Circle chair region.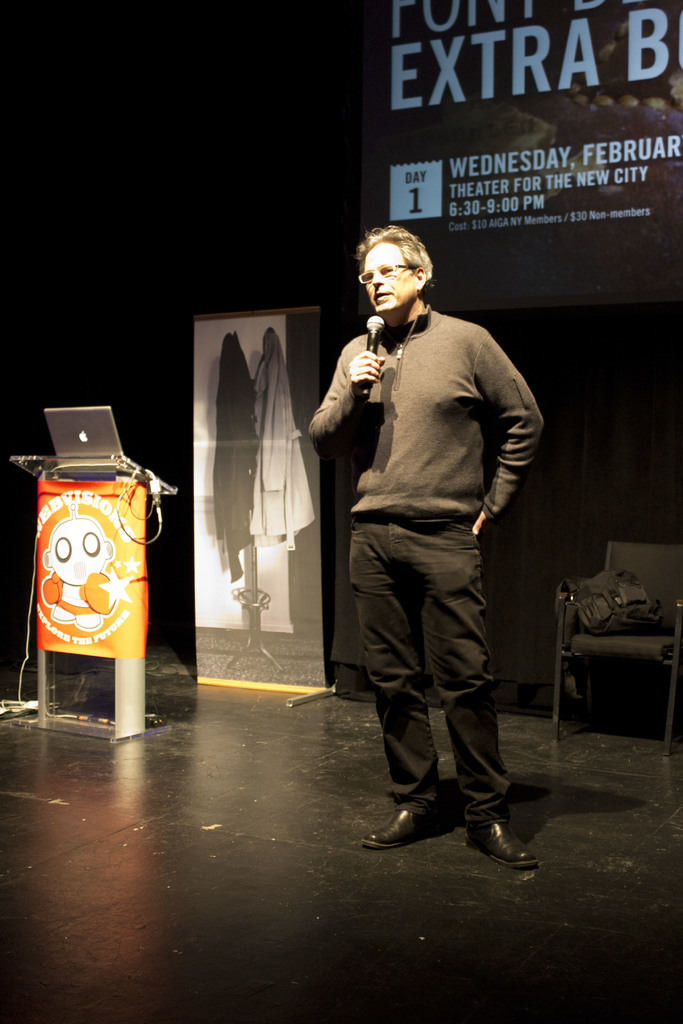
Region: {"left": 550, "top": 572, "right": 670, "bottom": 749}.
